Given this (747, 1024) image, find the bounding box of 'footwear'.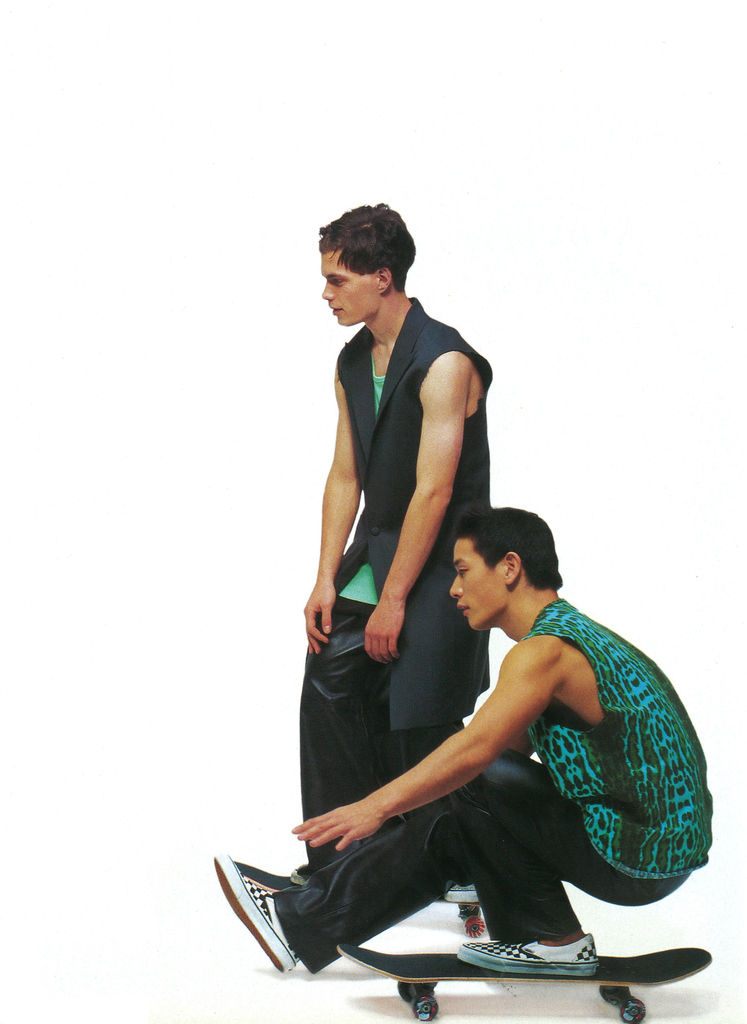
(left=209, top=853, right=321, bottom=968).
